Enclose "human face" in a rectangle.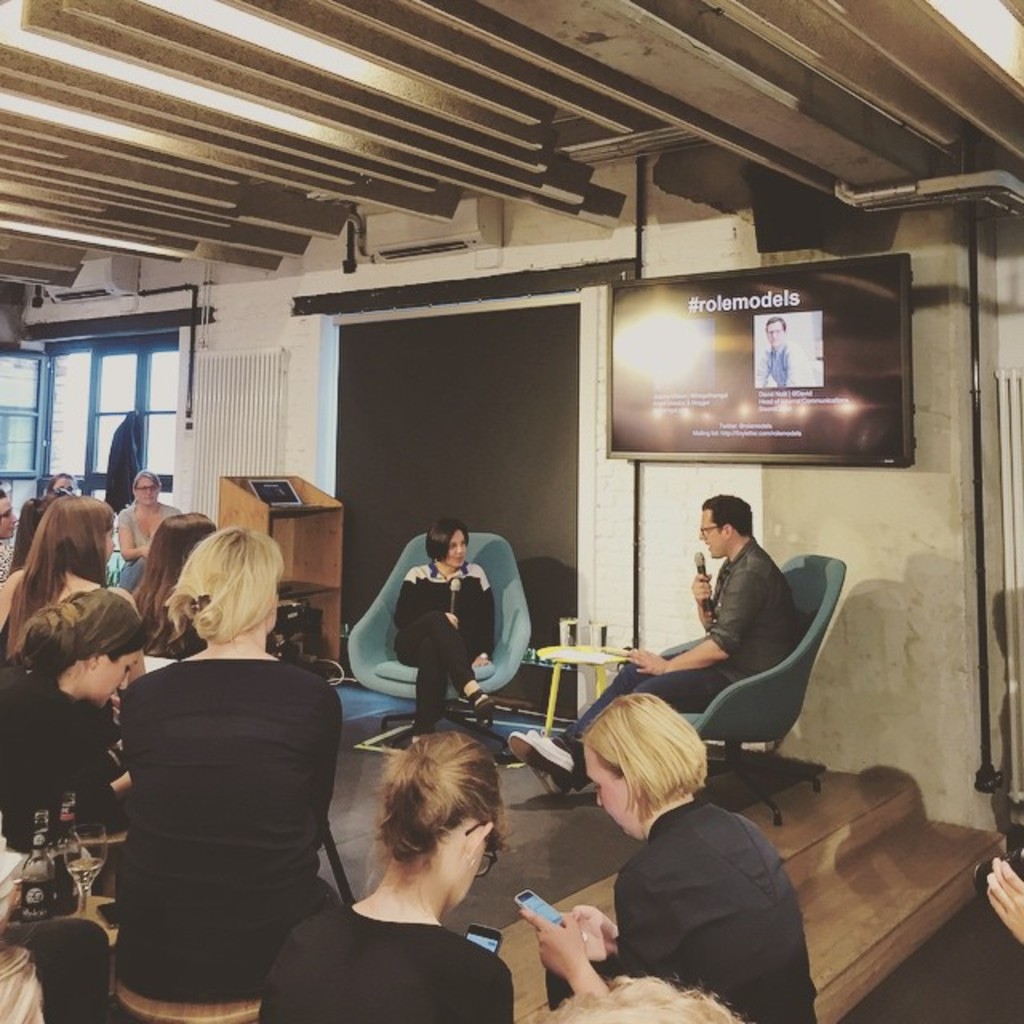
133,478,155,504.
